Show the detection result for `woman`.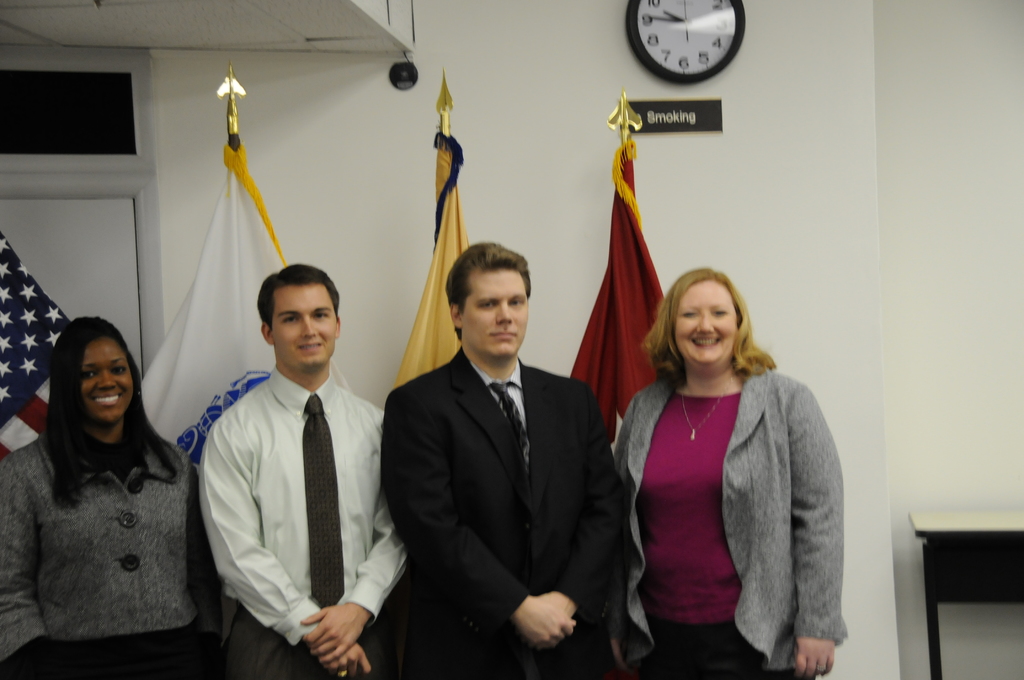
x1=0, y1=319, x2=222, y2=679.
